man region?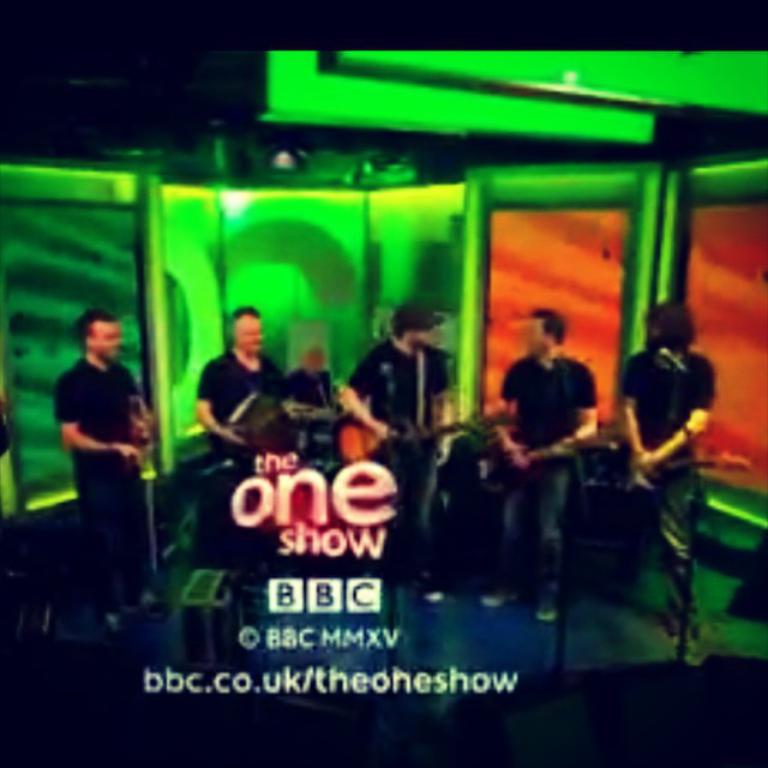
600:302:713:650
